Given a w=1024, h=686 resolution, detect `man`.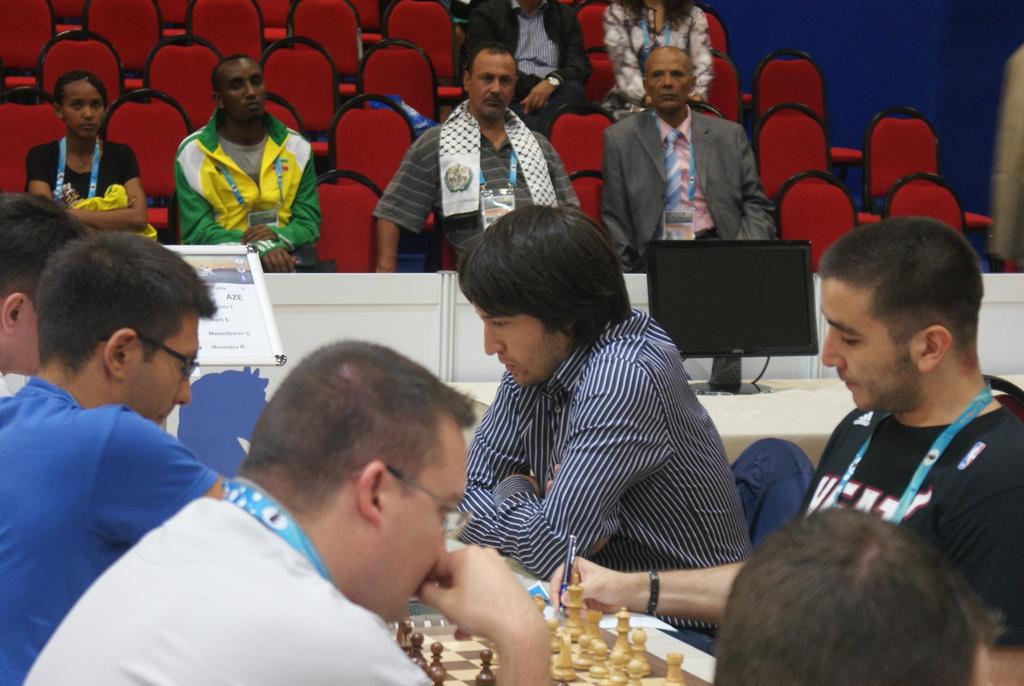
[left=550, top=211, right=1023, bottom=685].
